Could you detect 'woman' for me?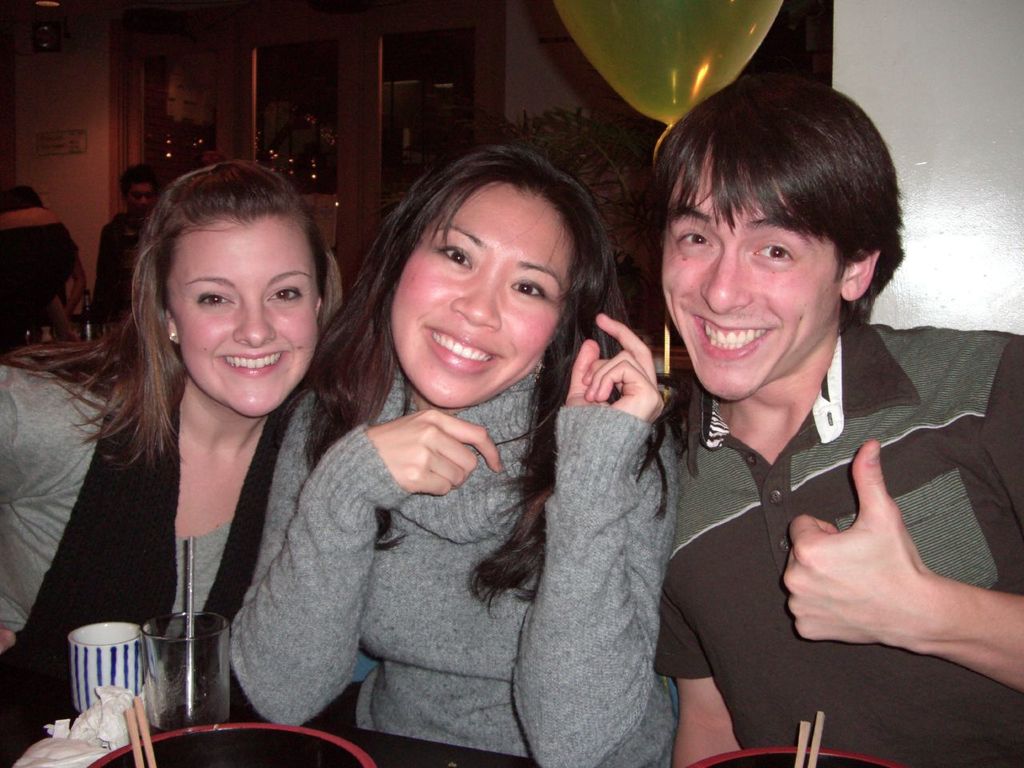
Detection result: bbox=(226, 137, 683, 767).
